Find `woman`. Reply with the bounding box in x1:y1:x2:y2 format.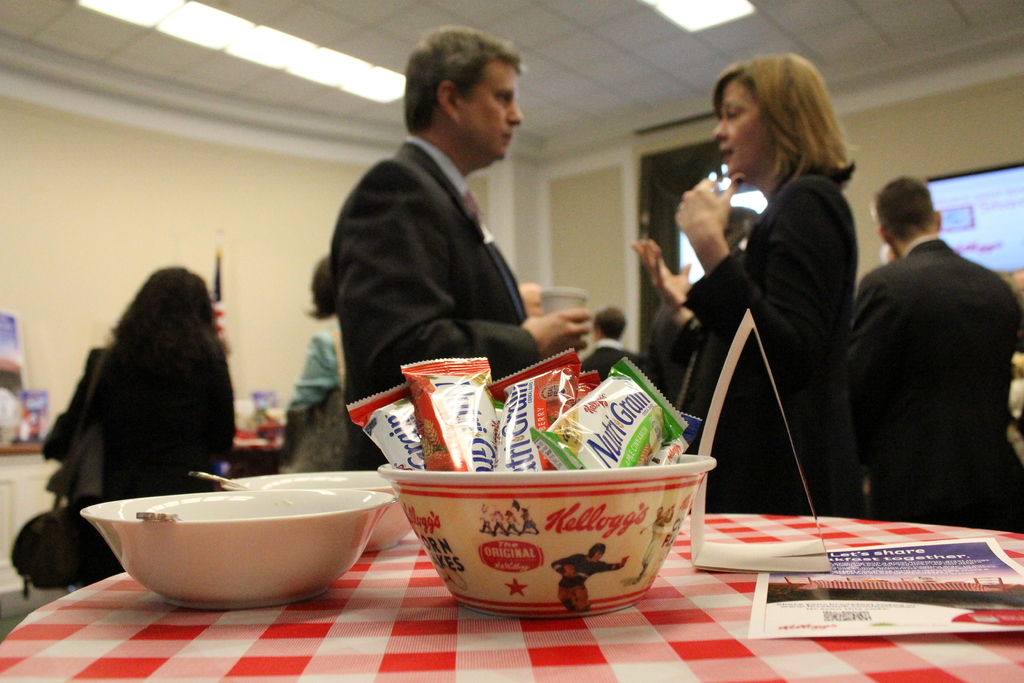
659:62:872:532.
